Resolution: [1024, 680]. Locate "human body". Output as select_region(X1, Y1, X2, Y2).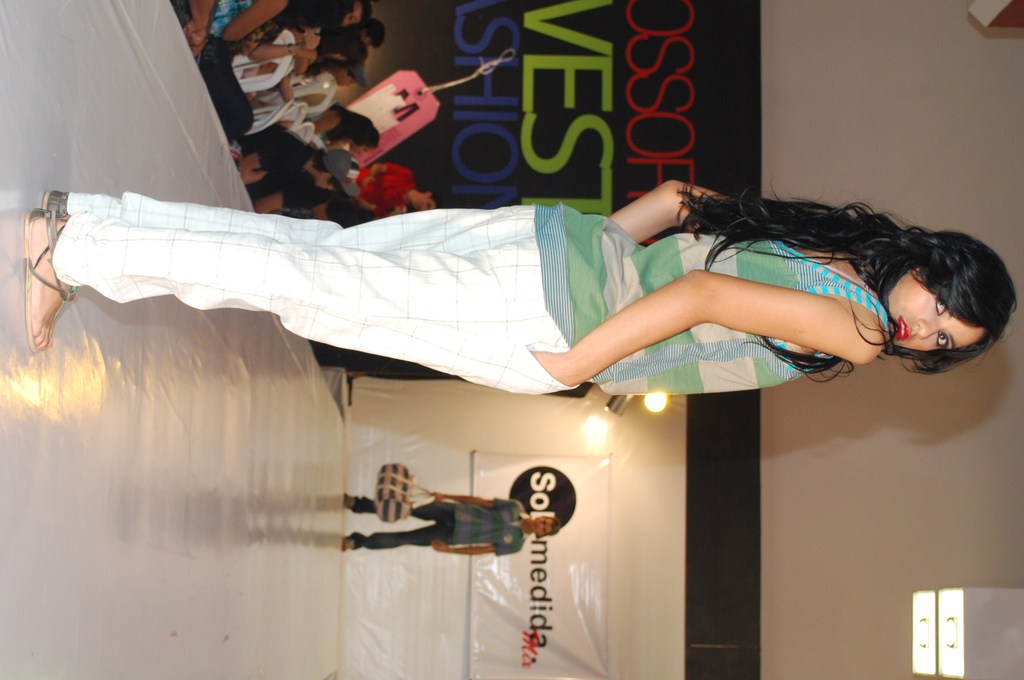
select_region(23, 176, 1019, 396).
